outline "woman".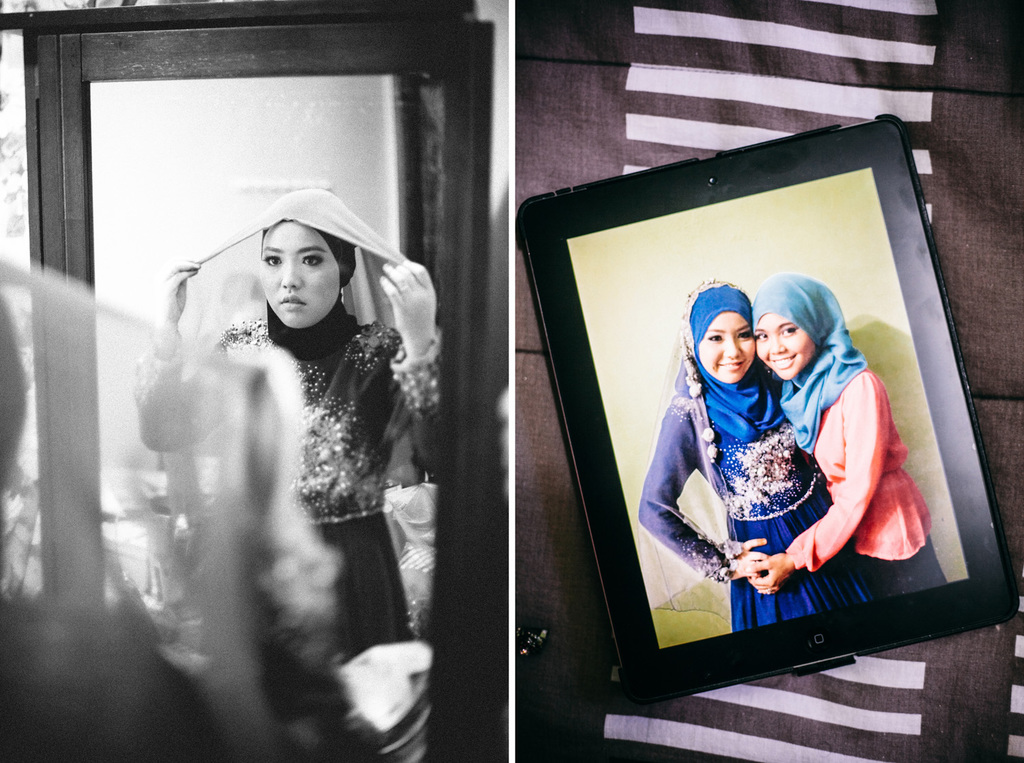
Outline: region(139, 168, 453, 663).
